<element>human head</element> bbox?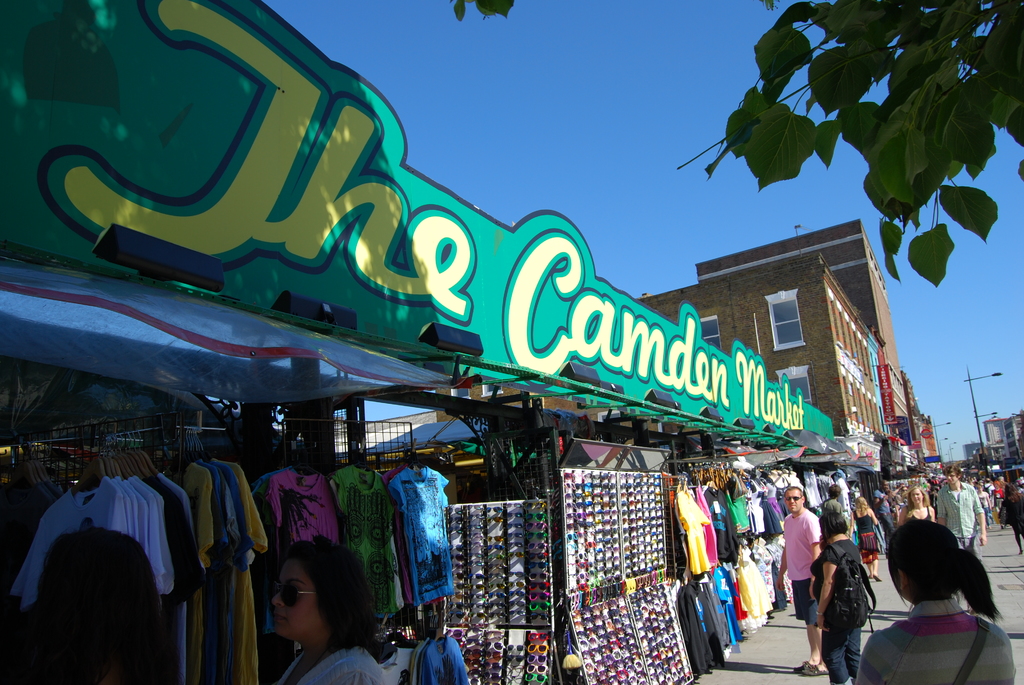
detection(885, 520, 965, 604)
